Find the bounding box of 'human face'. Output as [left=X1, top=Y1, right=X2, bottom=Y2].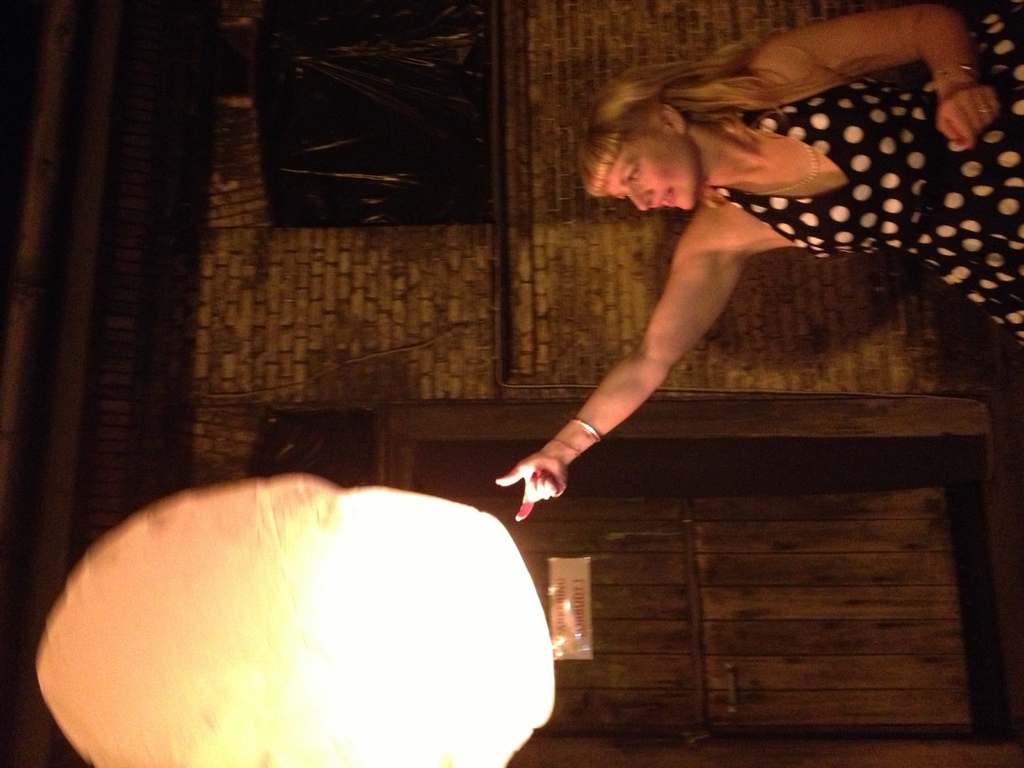
[left=604, top=120, right=697, bottom=213].
